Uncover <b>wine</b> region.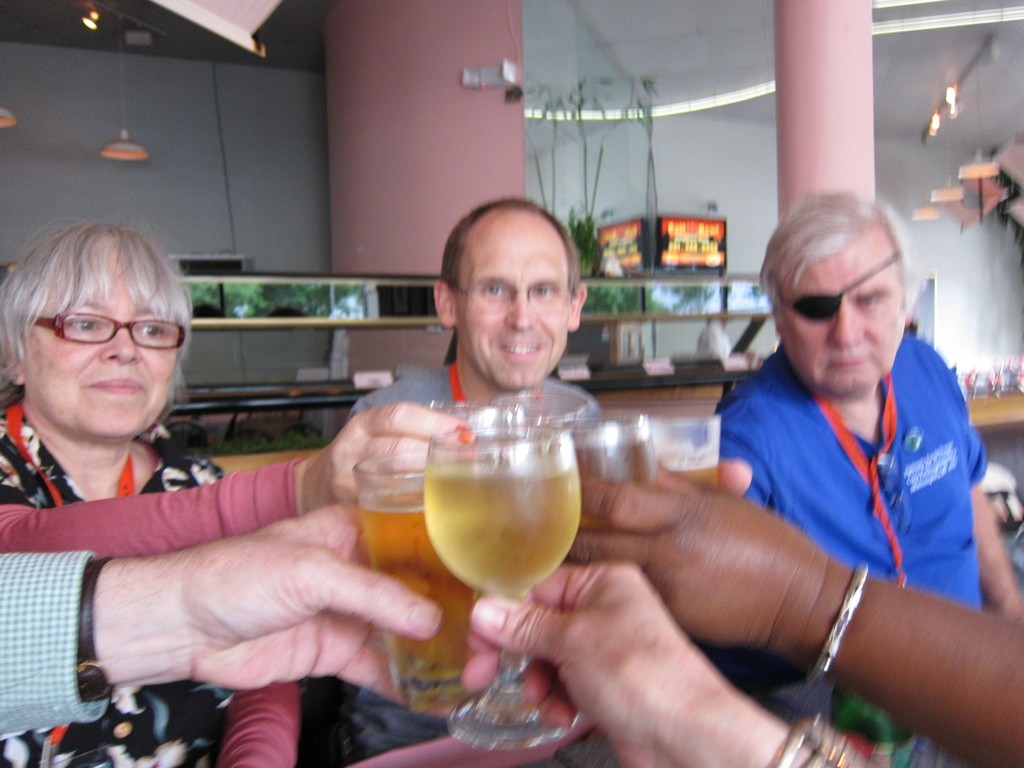
Uncovered: BBox(571, 444, 653, 525).
